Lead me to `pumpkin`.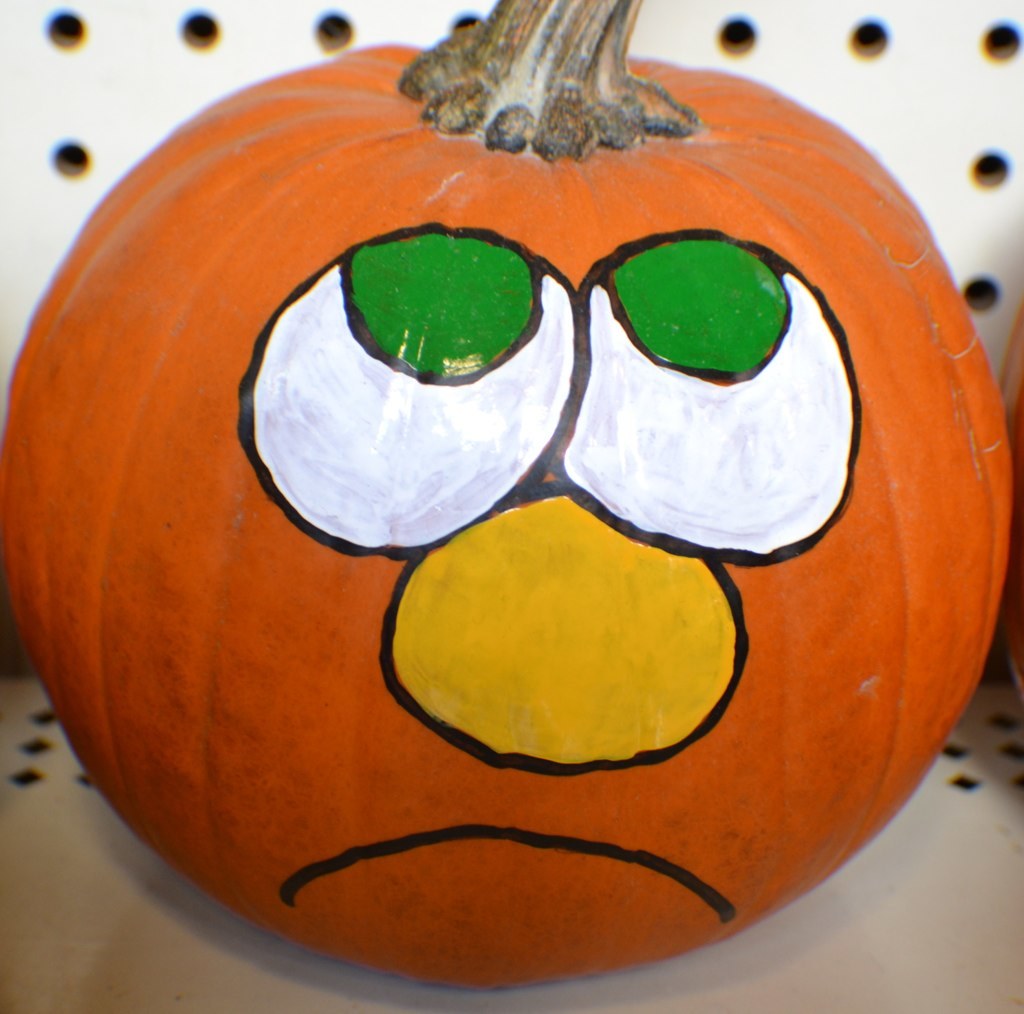
Lead to detection(0, 0, 1012, 994).
